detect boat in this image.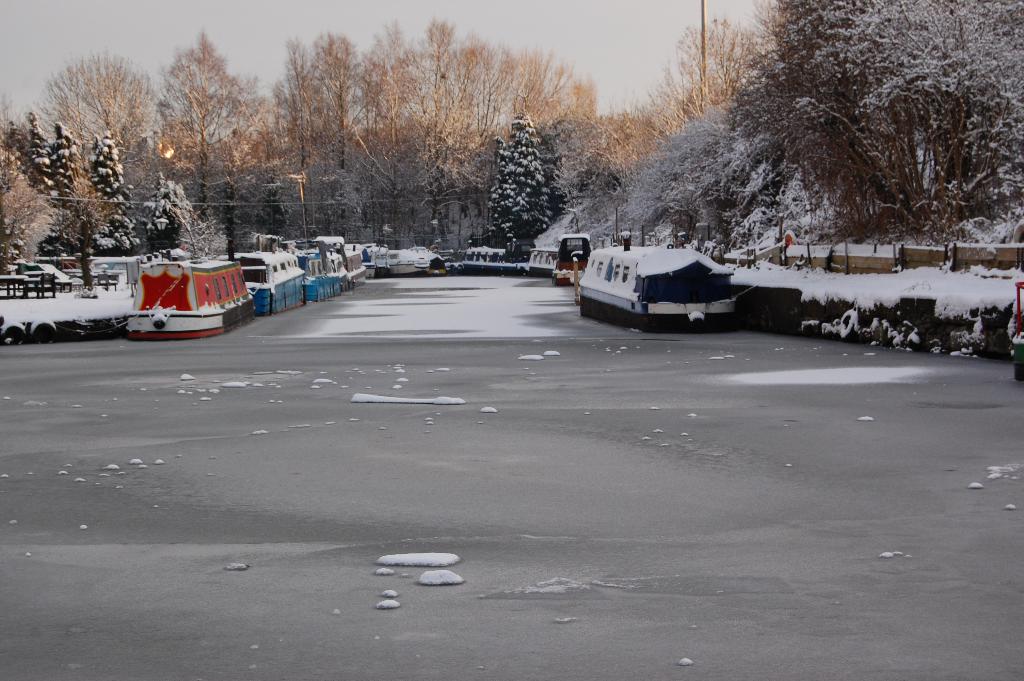
Detection: crop(552, 231, 593, 285).
